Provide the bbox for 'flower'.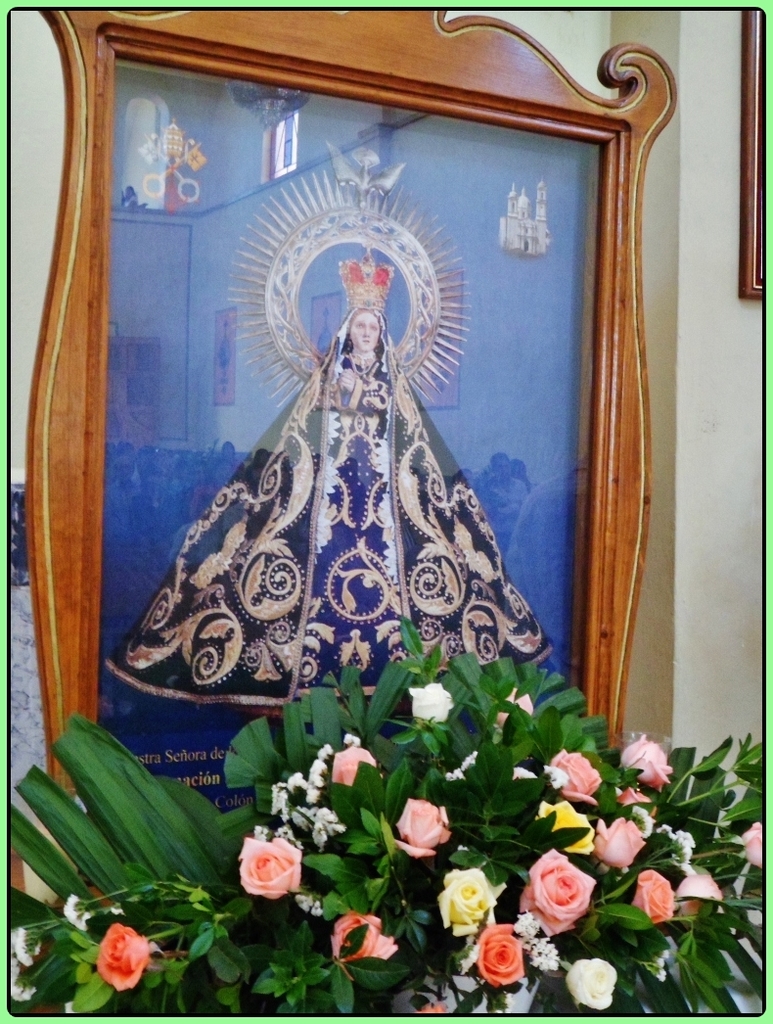
743/816/765/866.
